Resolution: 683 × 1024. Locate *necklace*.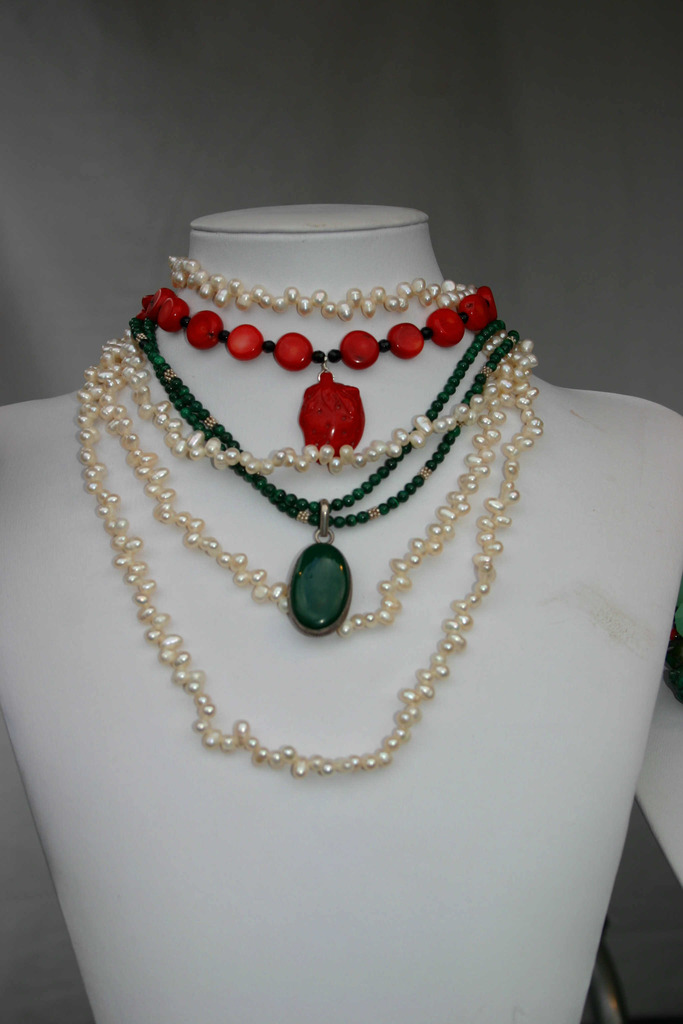
(132, 319, 518, 633).
